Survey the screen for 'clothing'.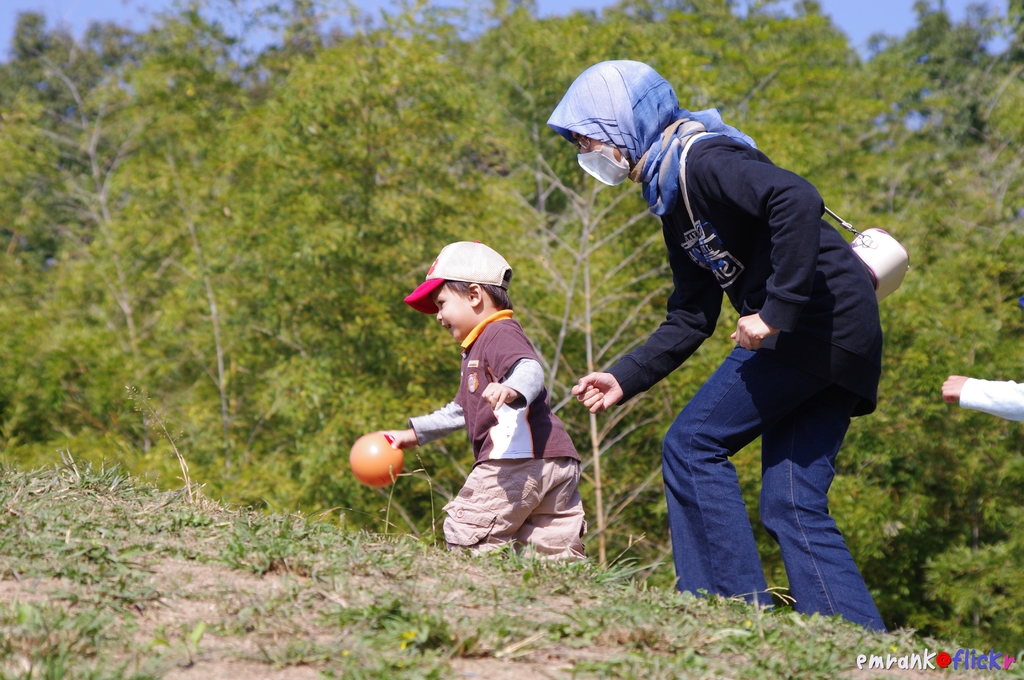
Survey found: (x1=394, y1=309, x2=584, y2=571).
